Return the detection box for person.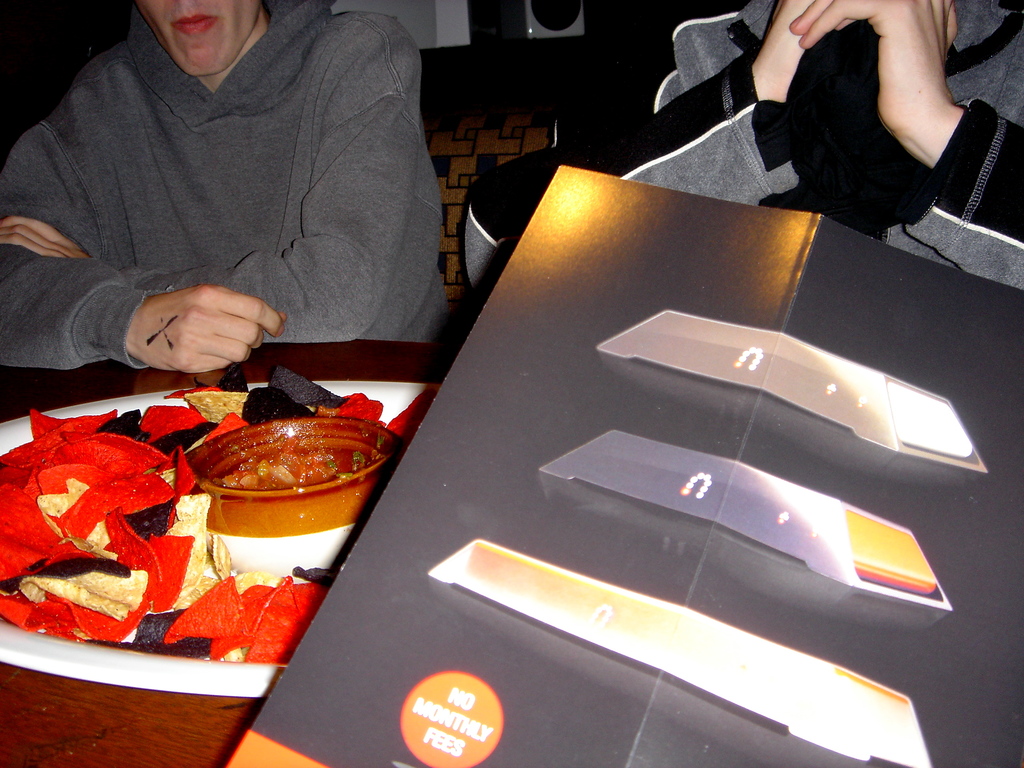
box(0, 0, 460, 371).
